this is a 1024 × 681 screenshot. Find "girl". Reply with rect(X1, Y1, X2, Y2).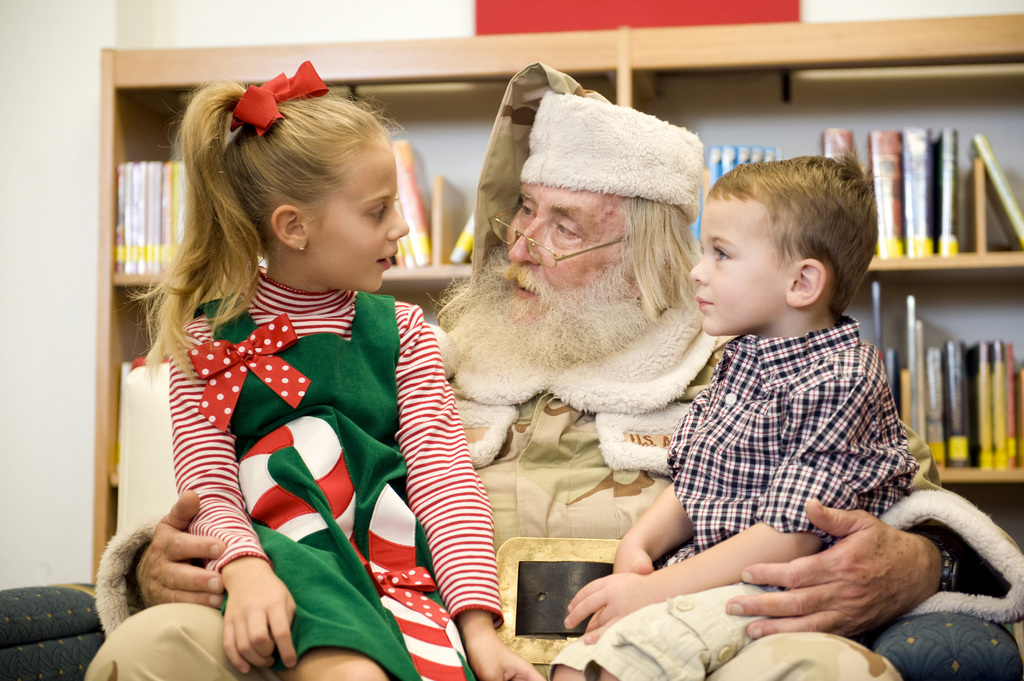
rect(129, 52, 549, 680).
